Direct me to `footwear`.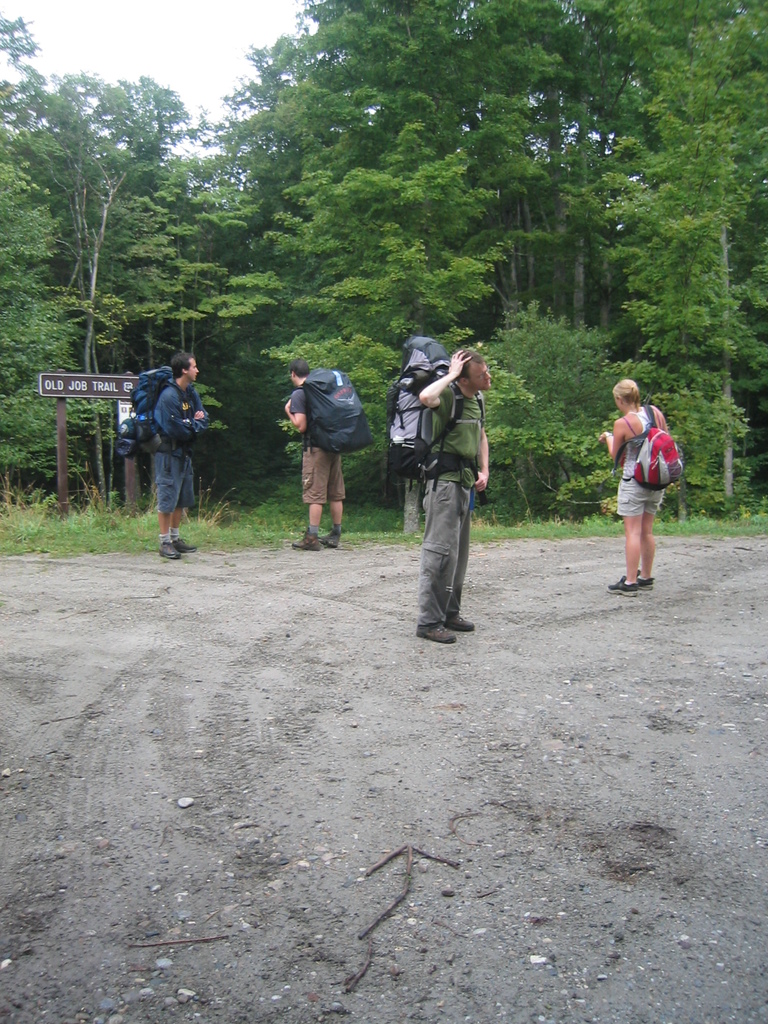
Direction: 176:538:195:556.
